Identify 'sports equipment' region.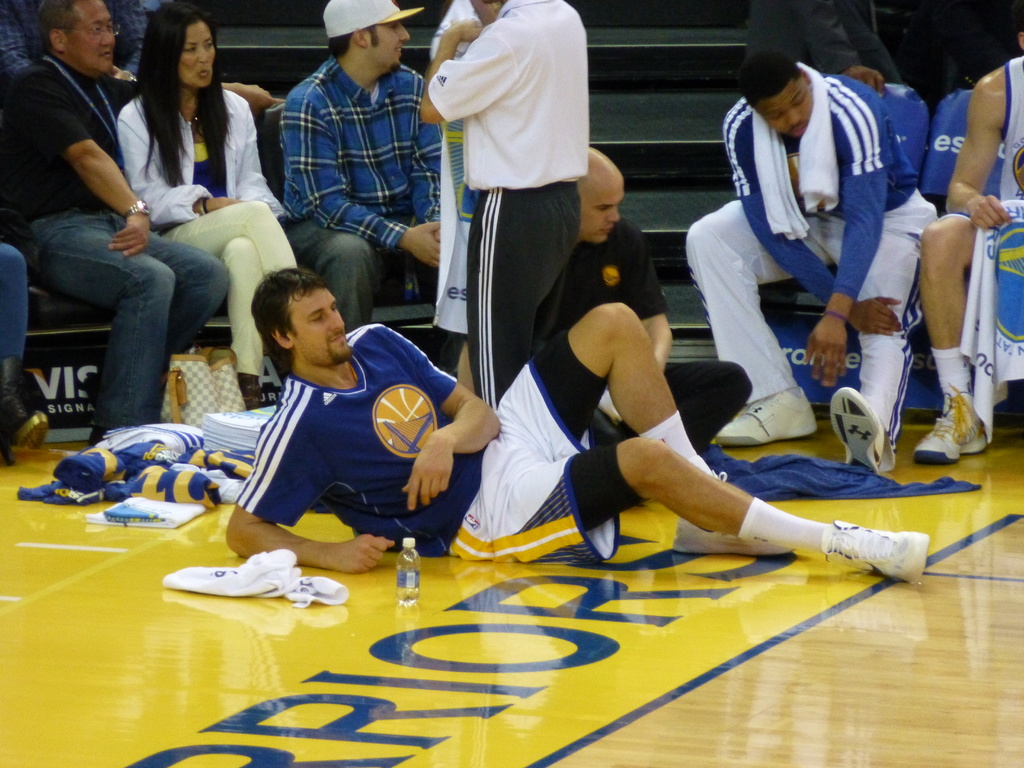
Region: <bbox>913, 396, 993, 467</bbox>.
